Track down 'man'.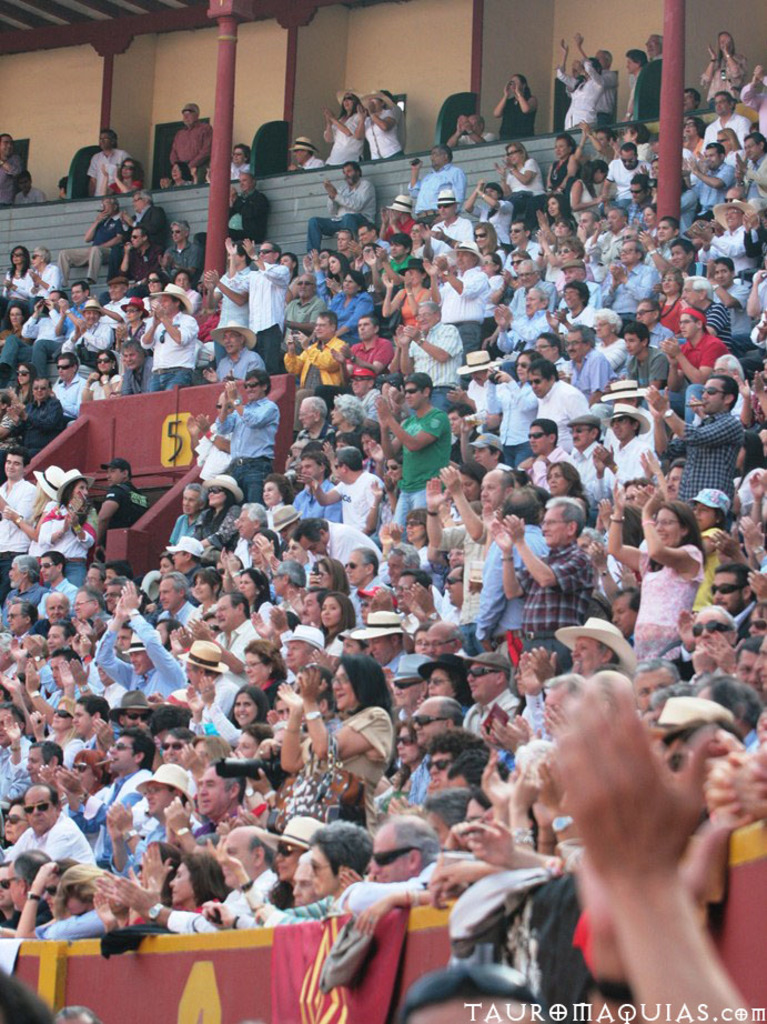
Tracked to BBox(347, 541, 392, 616).
